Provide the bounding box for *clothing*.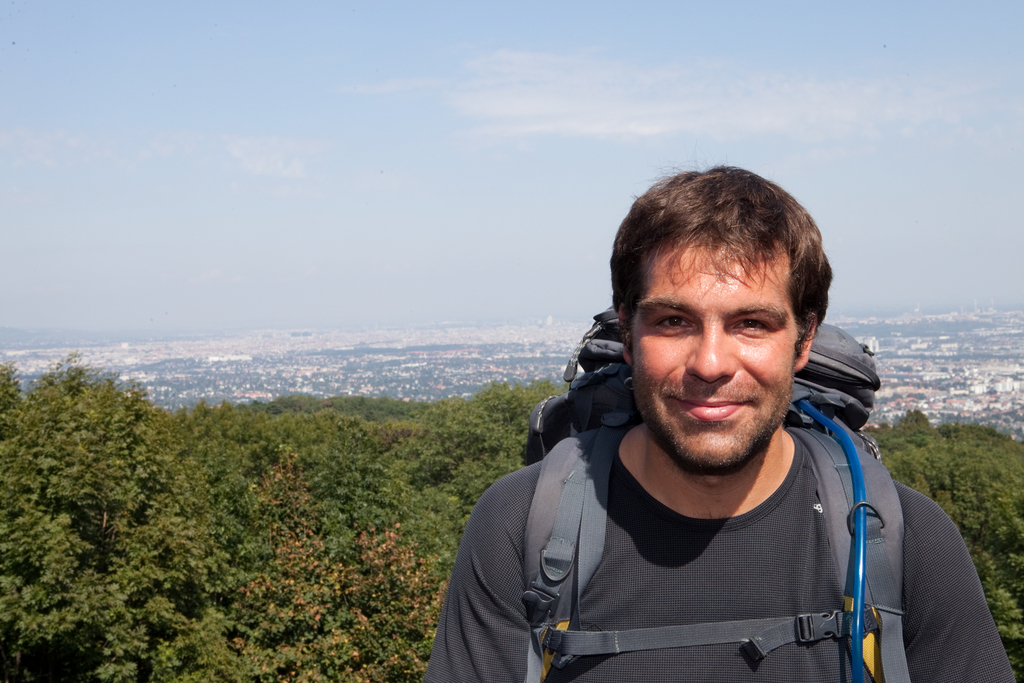
(left=440, top=363, right=975, bottom=682).
